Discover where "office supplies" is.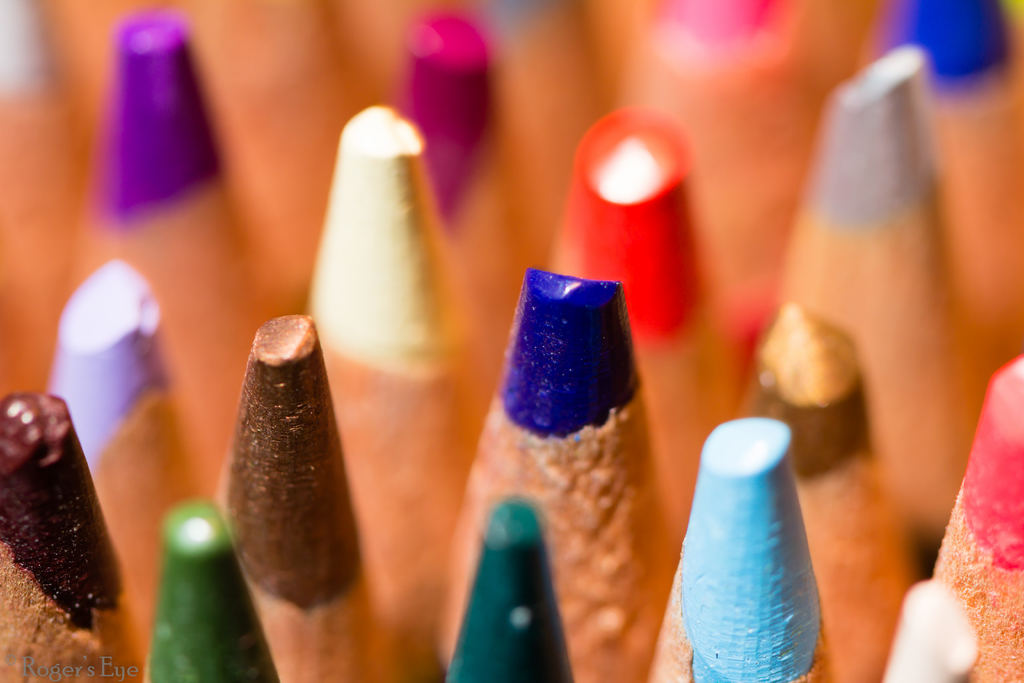
Discovered at x1=623 y1=0 x2=821 y2=276.
